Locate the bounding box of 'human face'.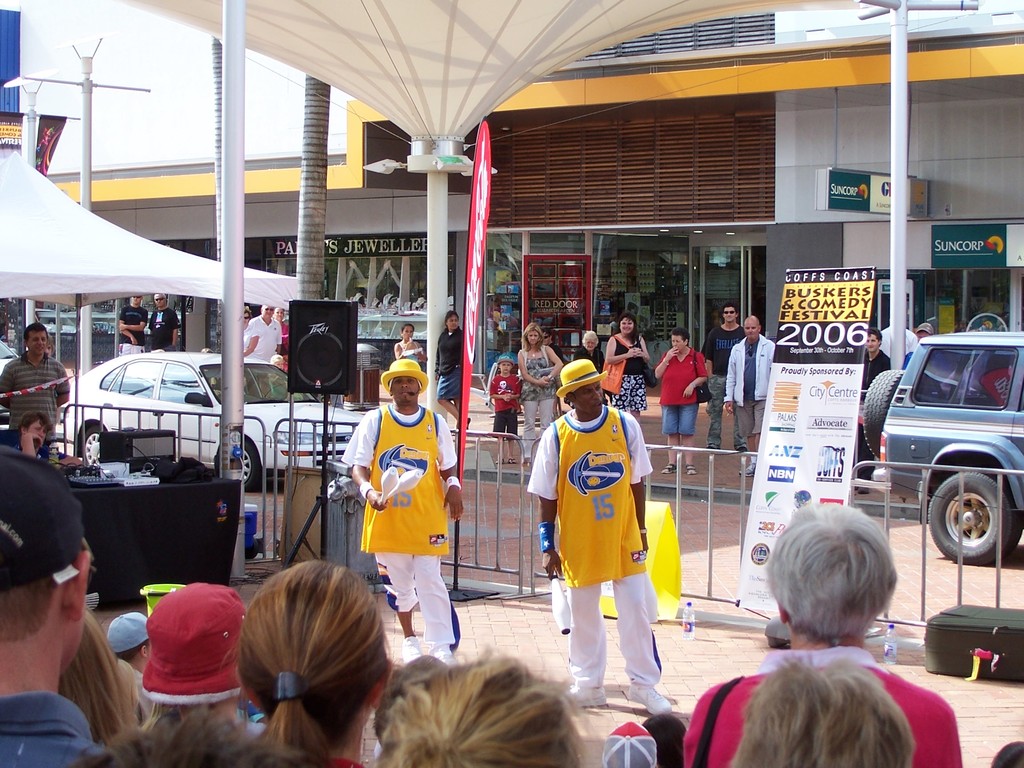
Bounding box: (741, 321, 758, 340).
